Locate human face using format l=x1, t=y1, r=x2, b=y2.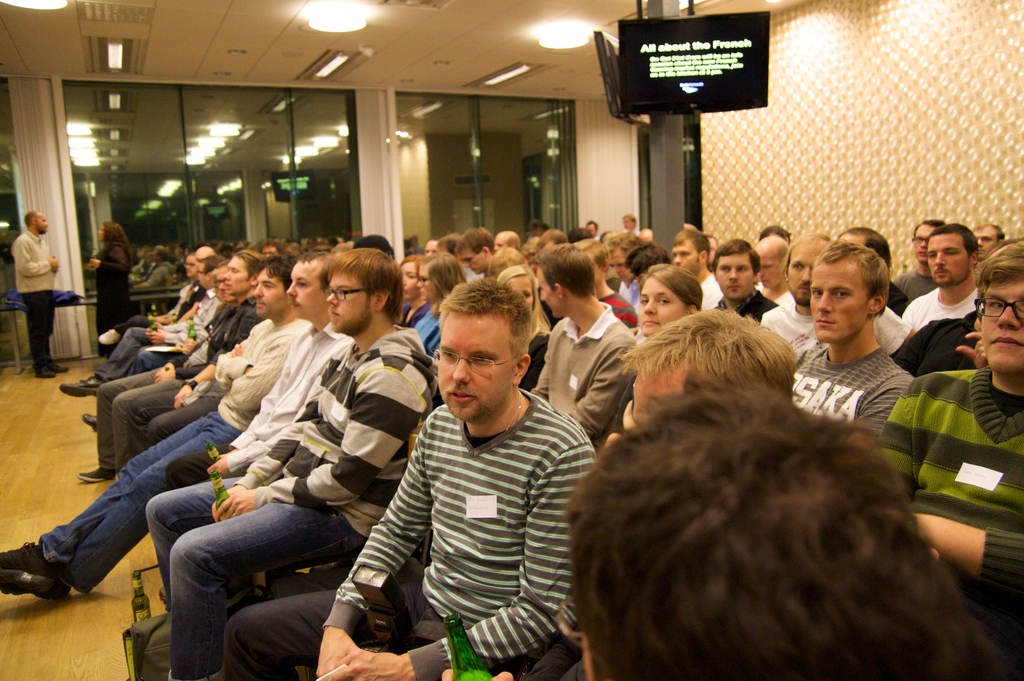
l=981, t=276, r=1023, b=377.
